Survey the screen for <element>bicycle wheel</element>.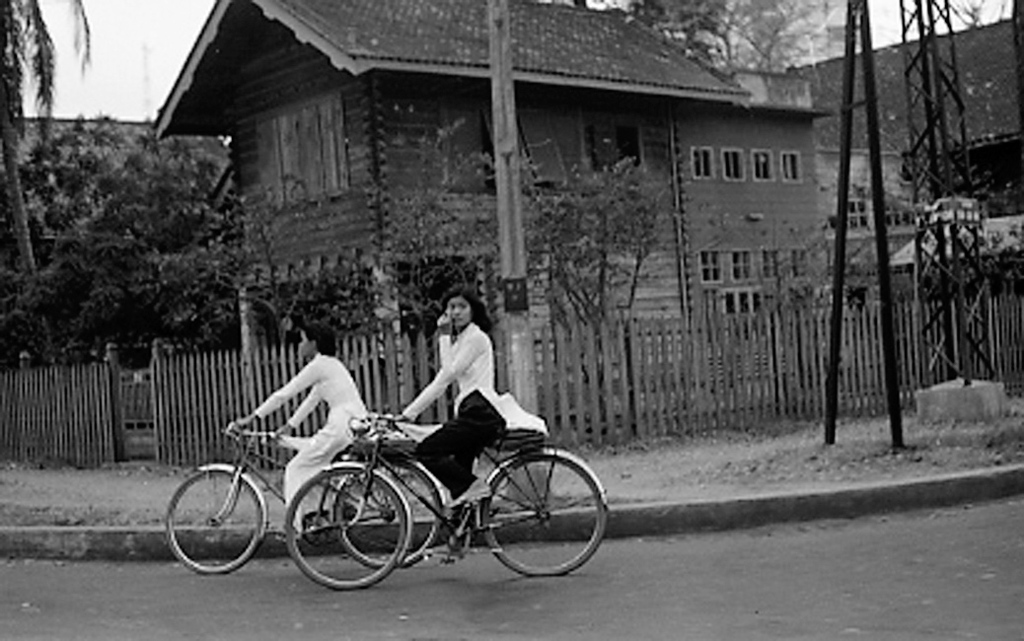
Survey found: Rect(163, 470, 262, 578).
